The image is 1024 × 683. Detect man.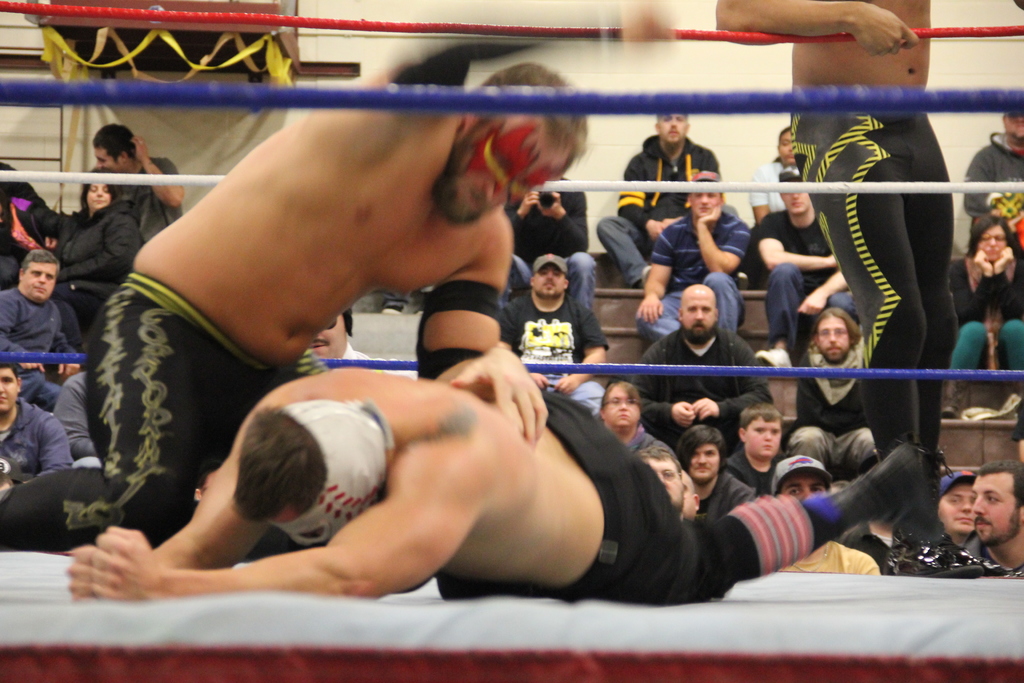
Detection: crop(634, 168, 753, 359).
